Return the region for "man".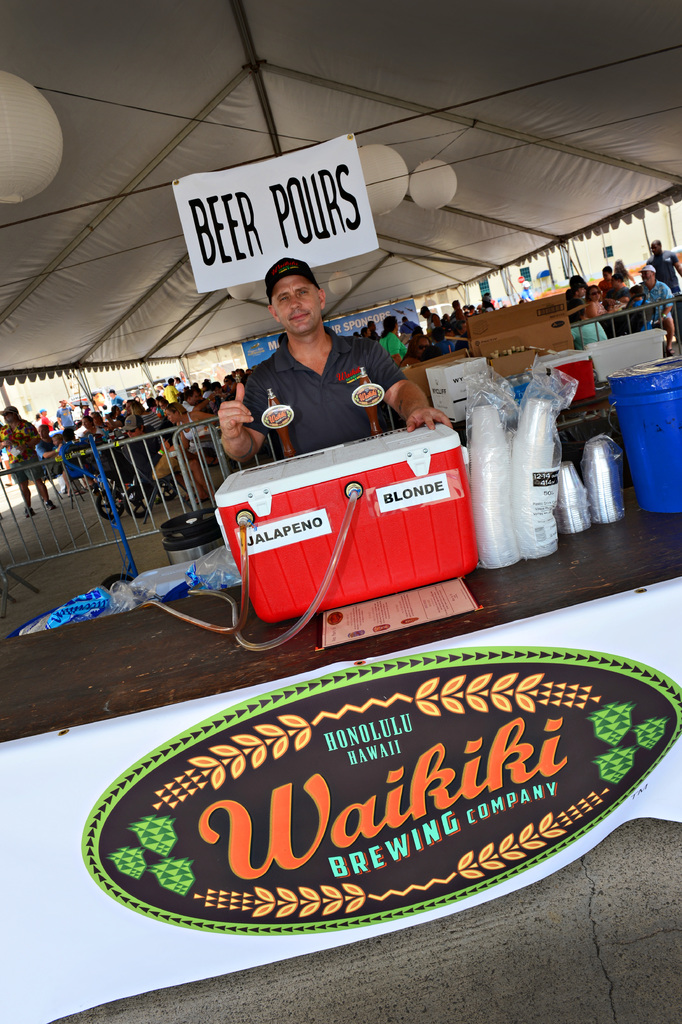
[213, 259, 456, 467].
